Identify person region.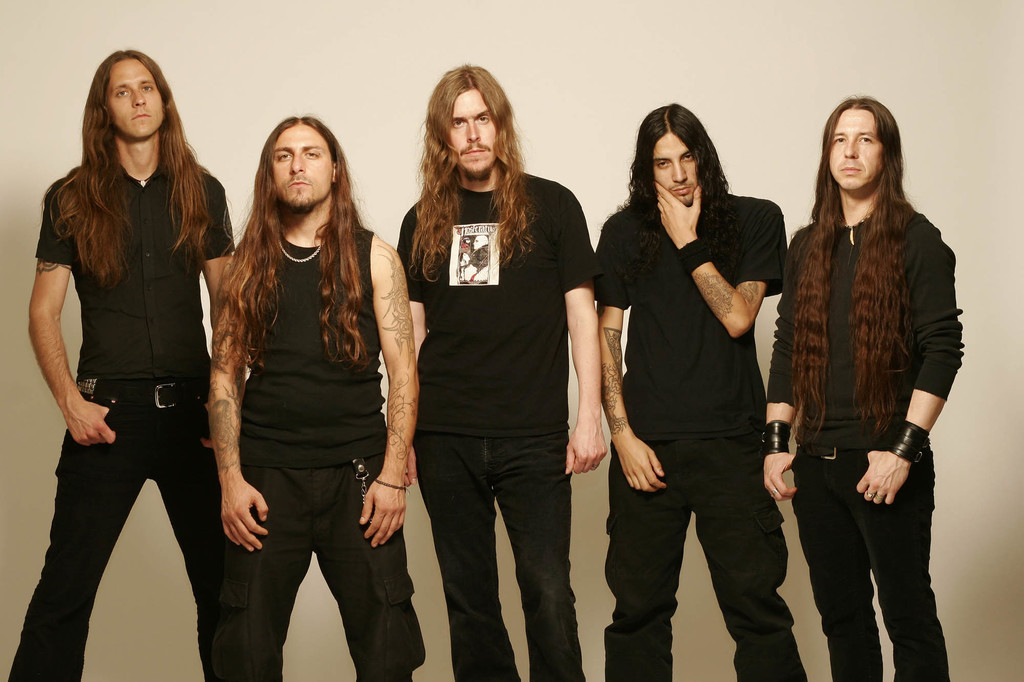
Region: box(603, 96, 808, 681).
